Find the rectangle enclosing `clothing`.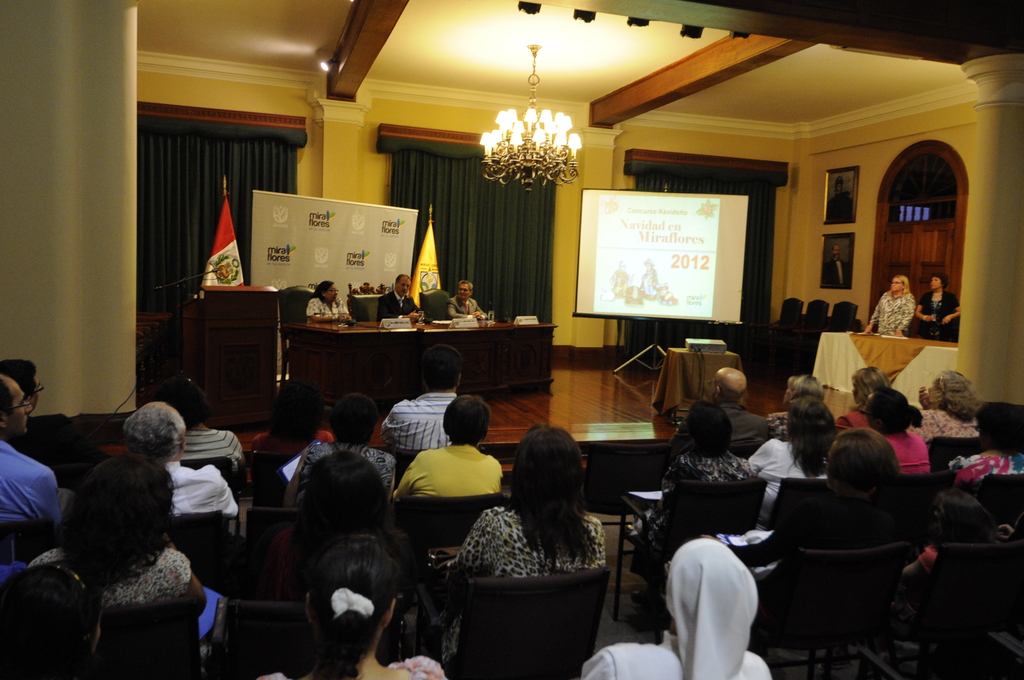
Rect(769, 411, 787, 435).
